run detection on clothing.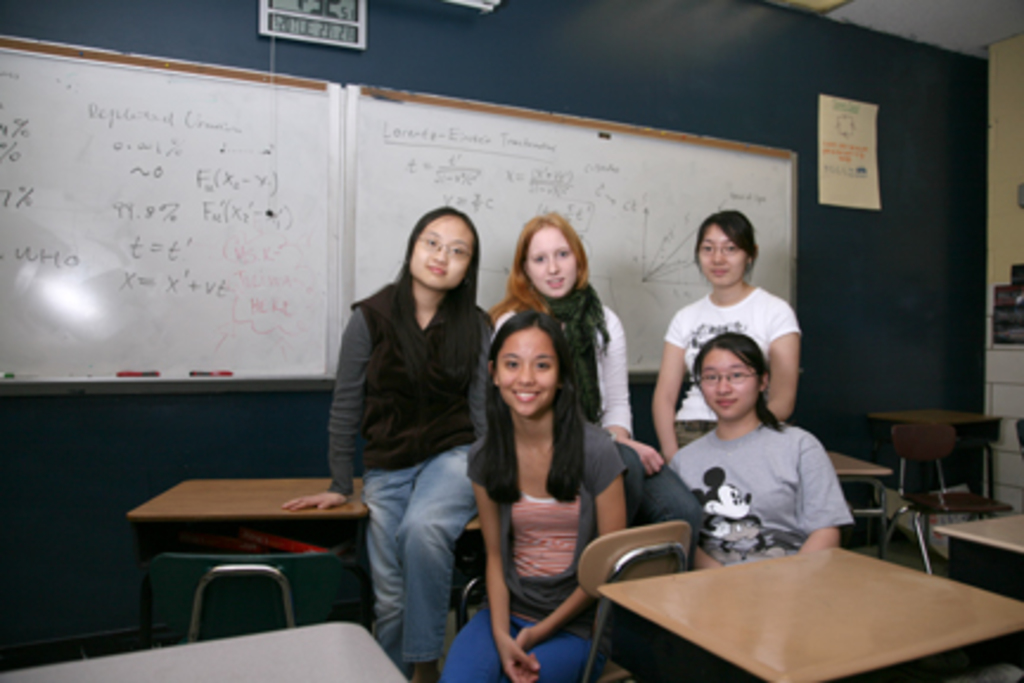
Result: 666,413,846,574.
